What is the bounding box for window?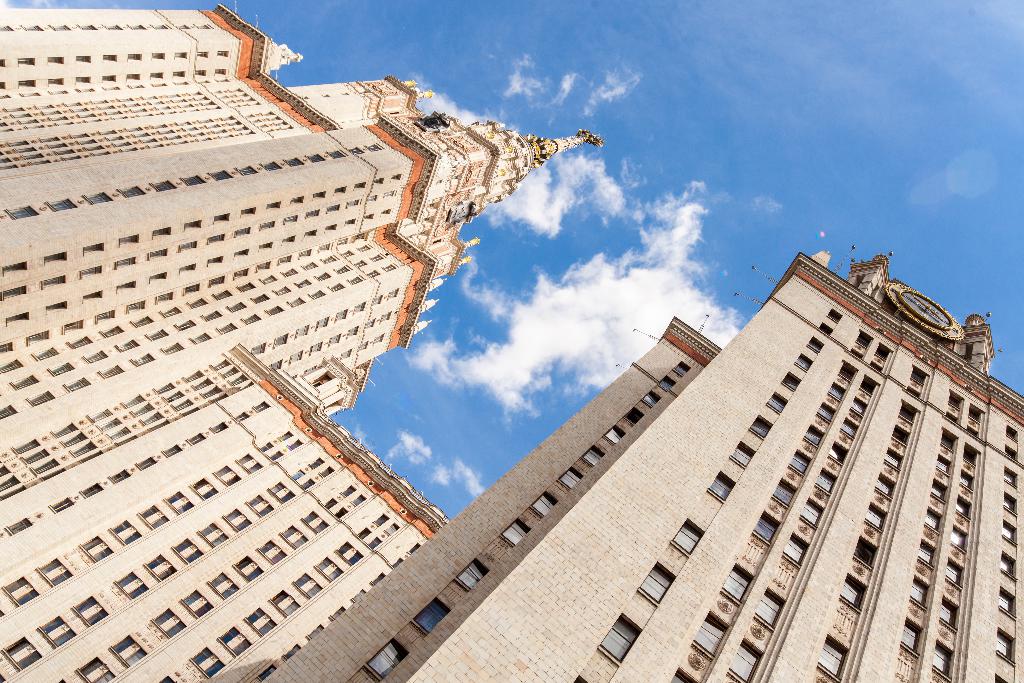
{"left": 781, "top": 531, "right": 803, "bottom": 564}.
